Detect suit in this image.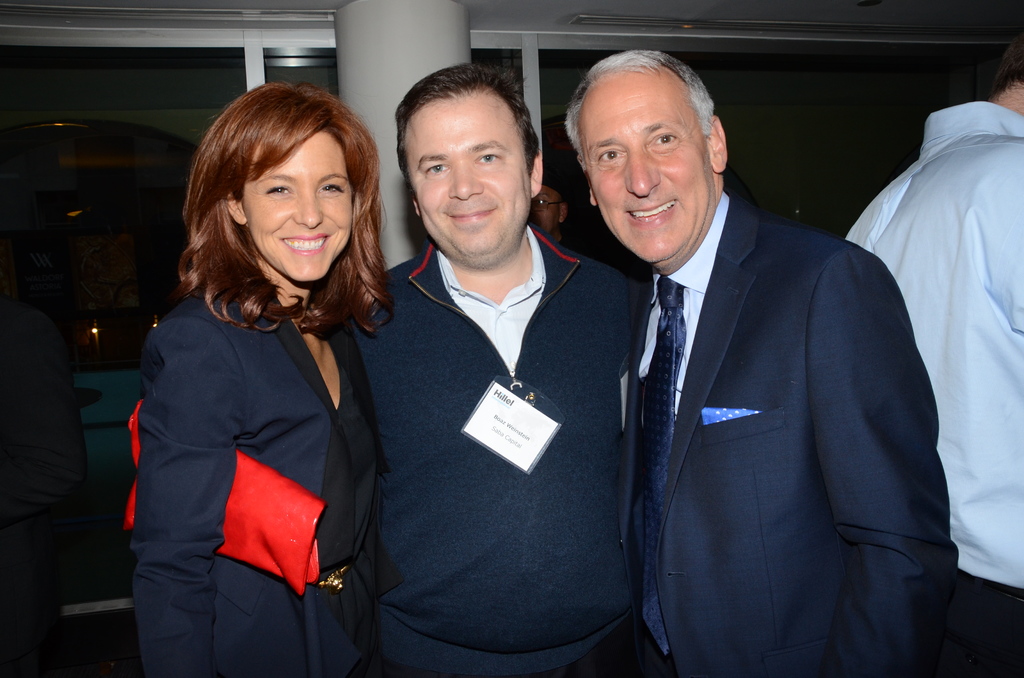
Detection: <region>585, 69, 931, 677</region>.
